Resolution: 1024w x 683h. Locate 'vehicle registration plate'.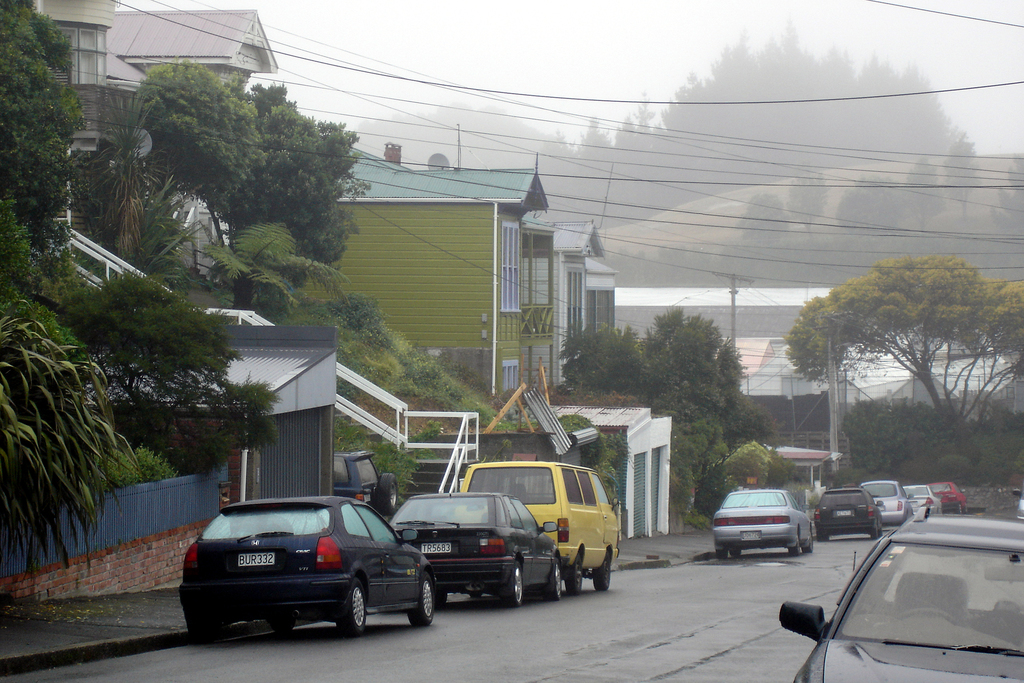
pyautogui.locateOnScreen(236, 551, 274, 564).
